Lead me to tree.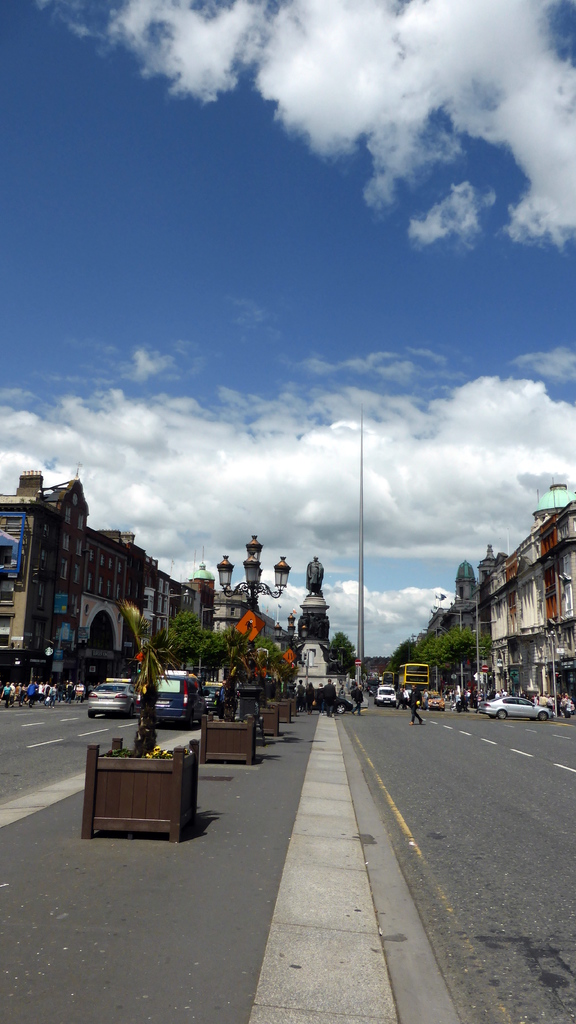
Lead to 430, 621, 495, 685.
